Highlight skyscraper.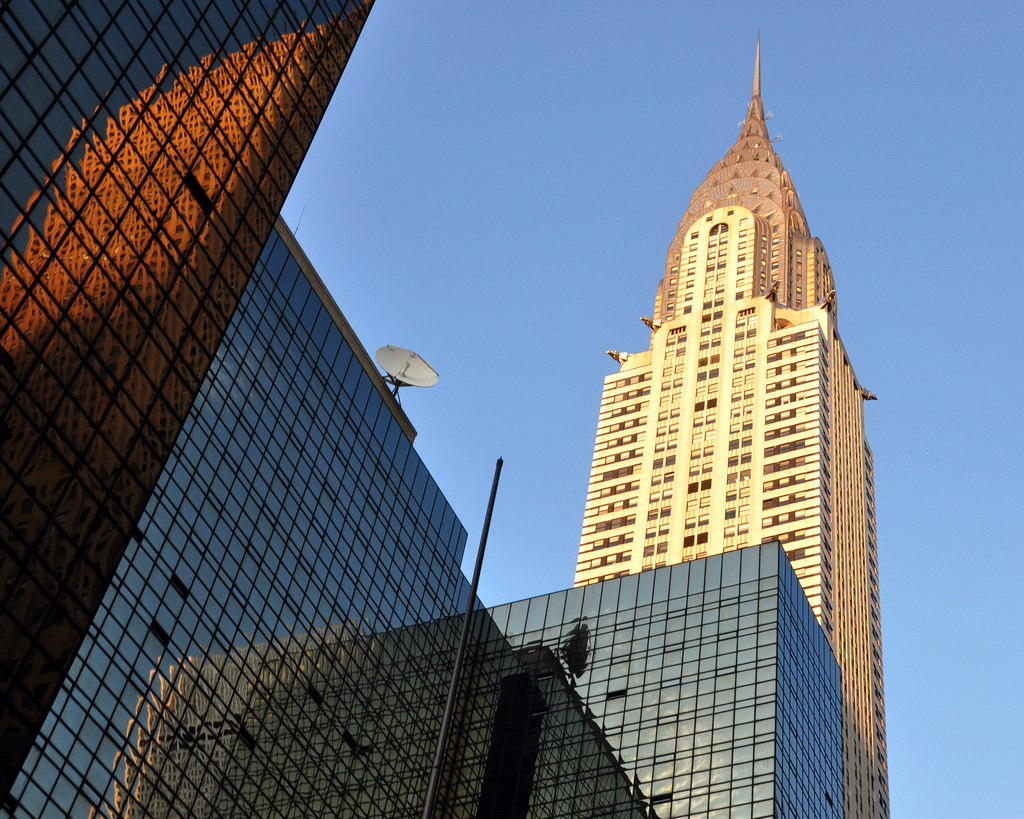
Highlighted region: region(564, 31, 894, 818).
